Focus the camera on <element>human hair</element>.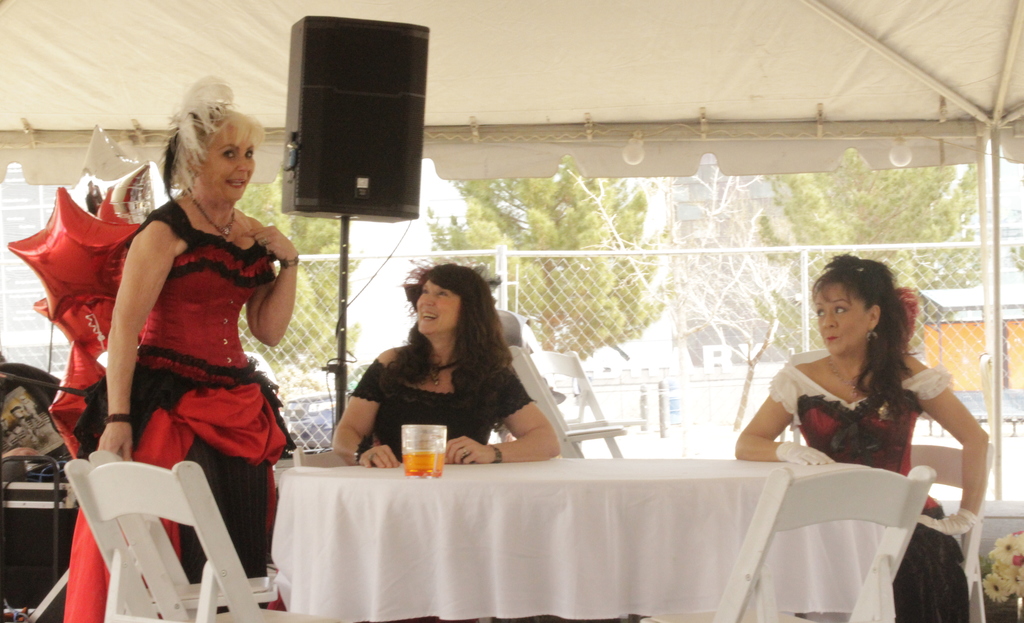
Focus region: (807,260,921,405).
